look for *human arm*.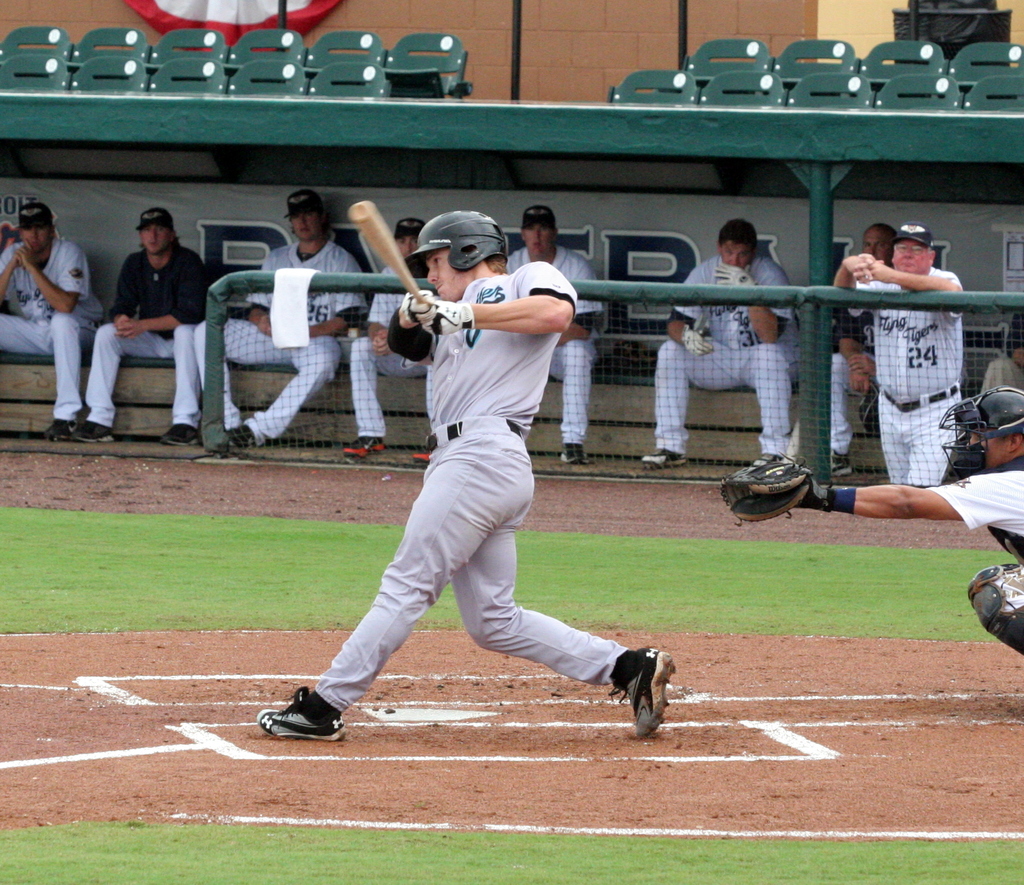
Found: 722, 443, 1003, 533.
